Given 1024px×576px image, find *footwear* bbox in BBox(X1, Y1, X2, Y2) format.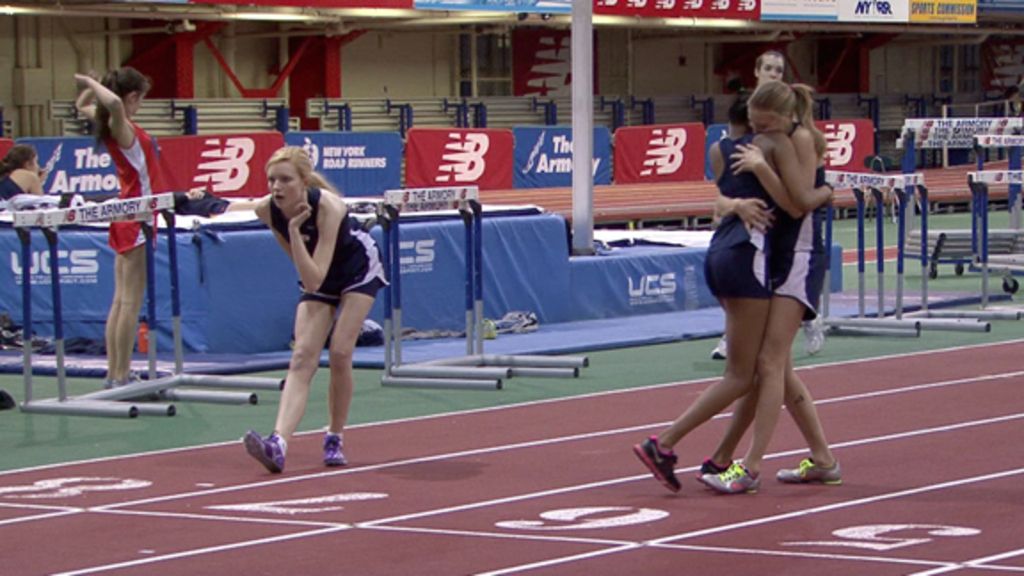
BBox(624, 428, 688, 503).
